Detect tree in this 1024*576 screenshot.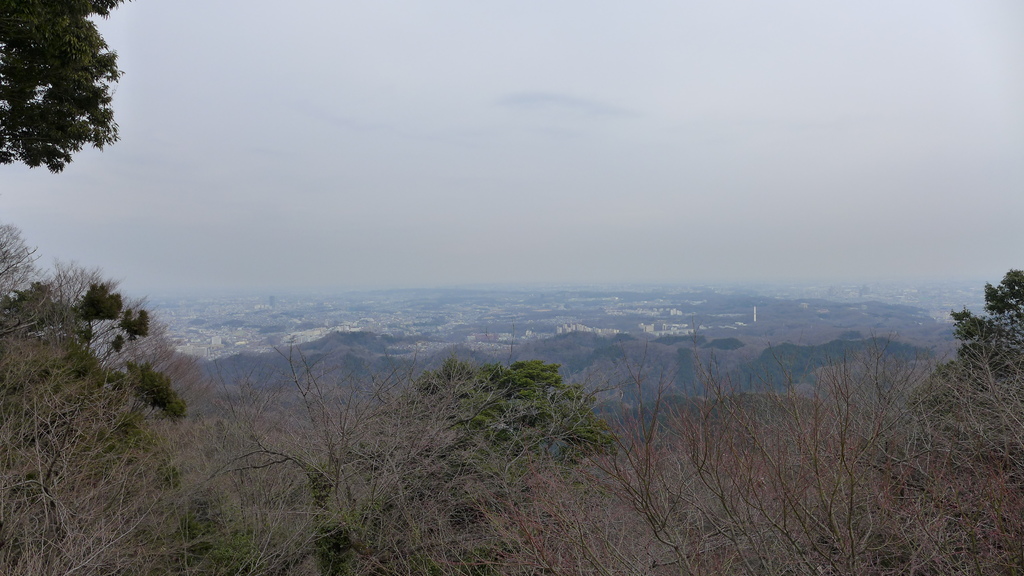
Detection: crop(870, 266, 1023, 492).
